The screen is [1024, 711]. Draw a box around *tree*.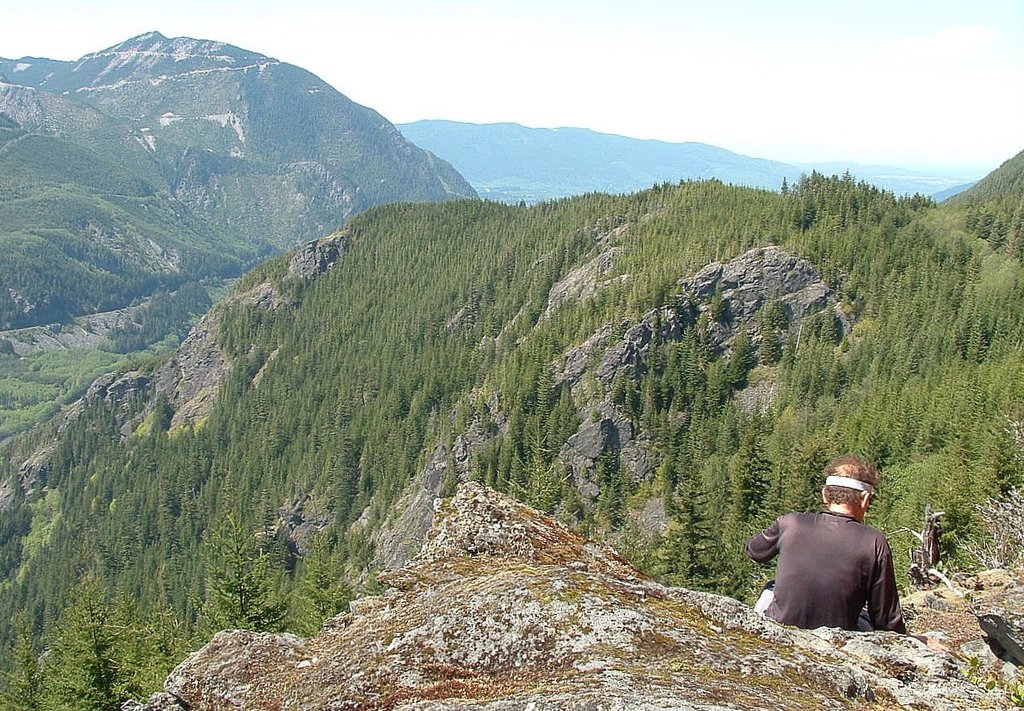
[33, 574, 144, 710].
